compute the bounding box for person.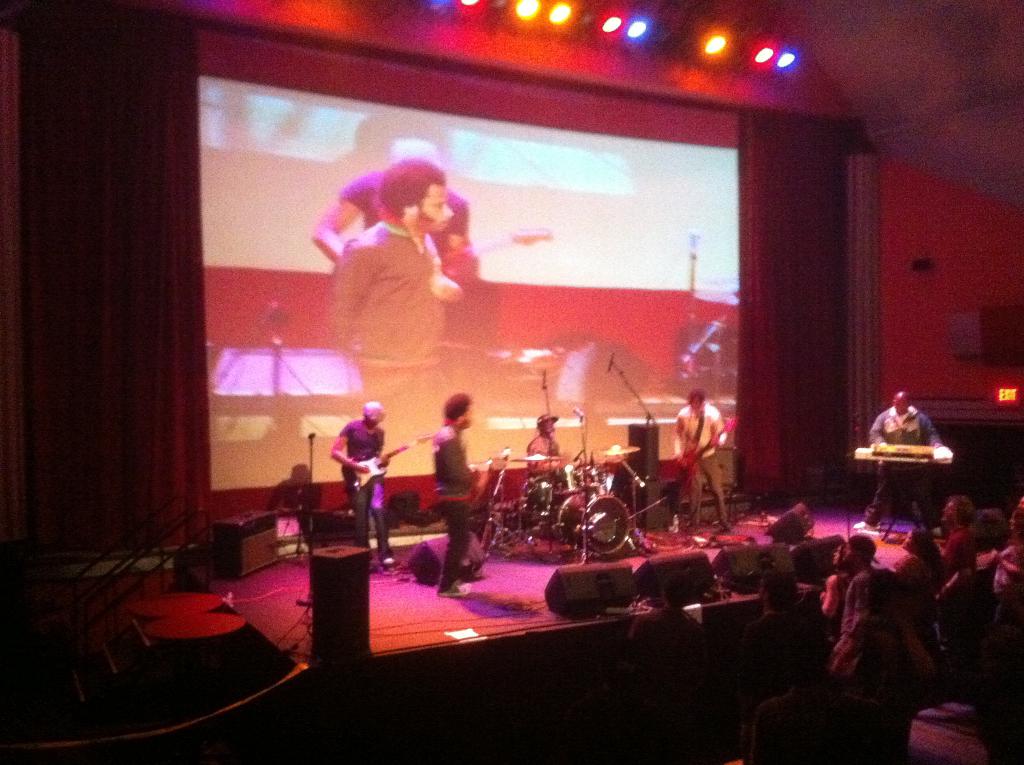
(left=735, top=566, right=832, bottom=729).
